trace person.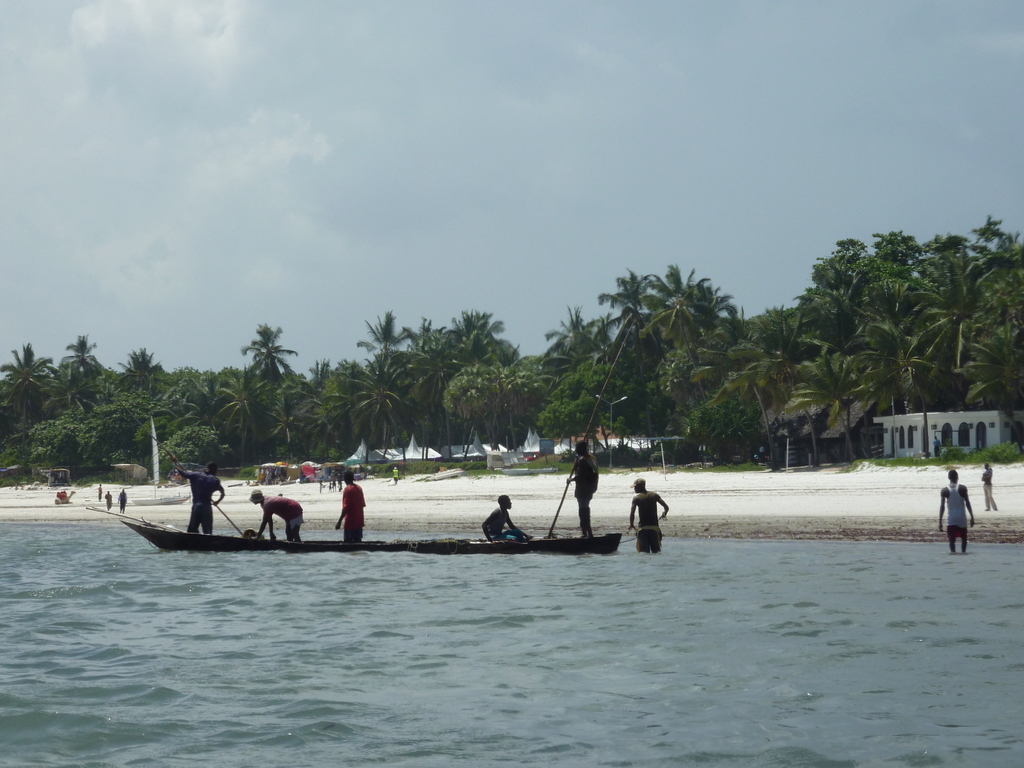
Traced to <bbox>621, 474, 677, 550</bbox>.
